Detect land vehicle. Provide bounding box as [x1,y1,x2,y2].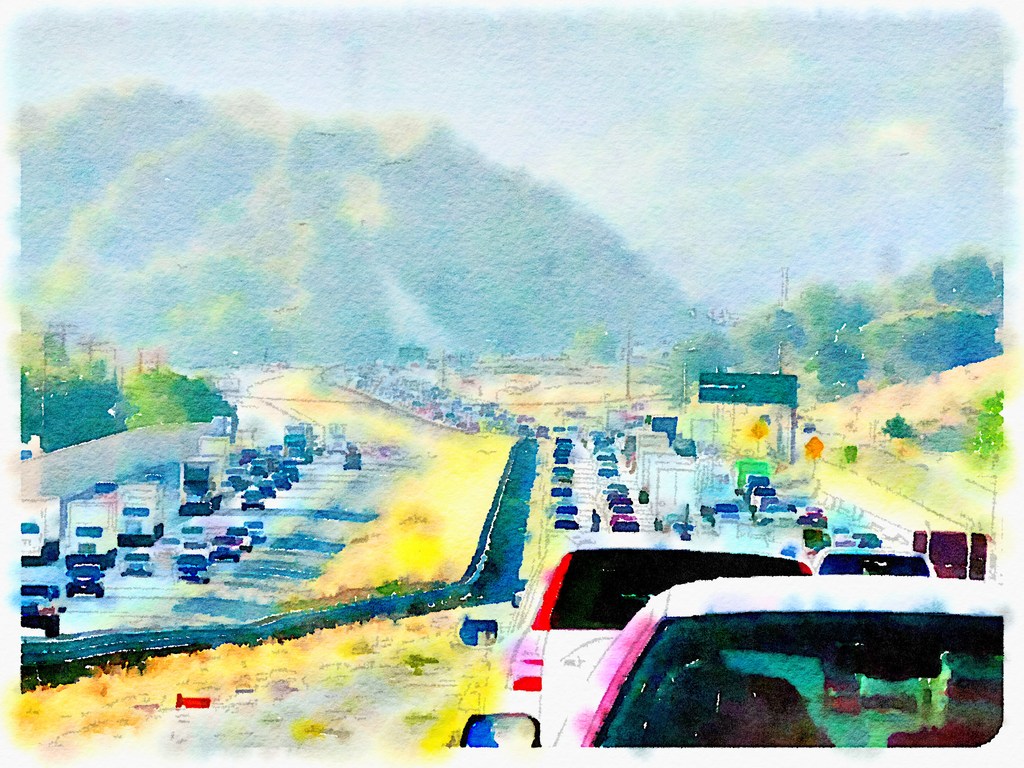
[171,552,213,585].
